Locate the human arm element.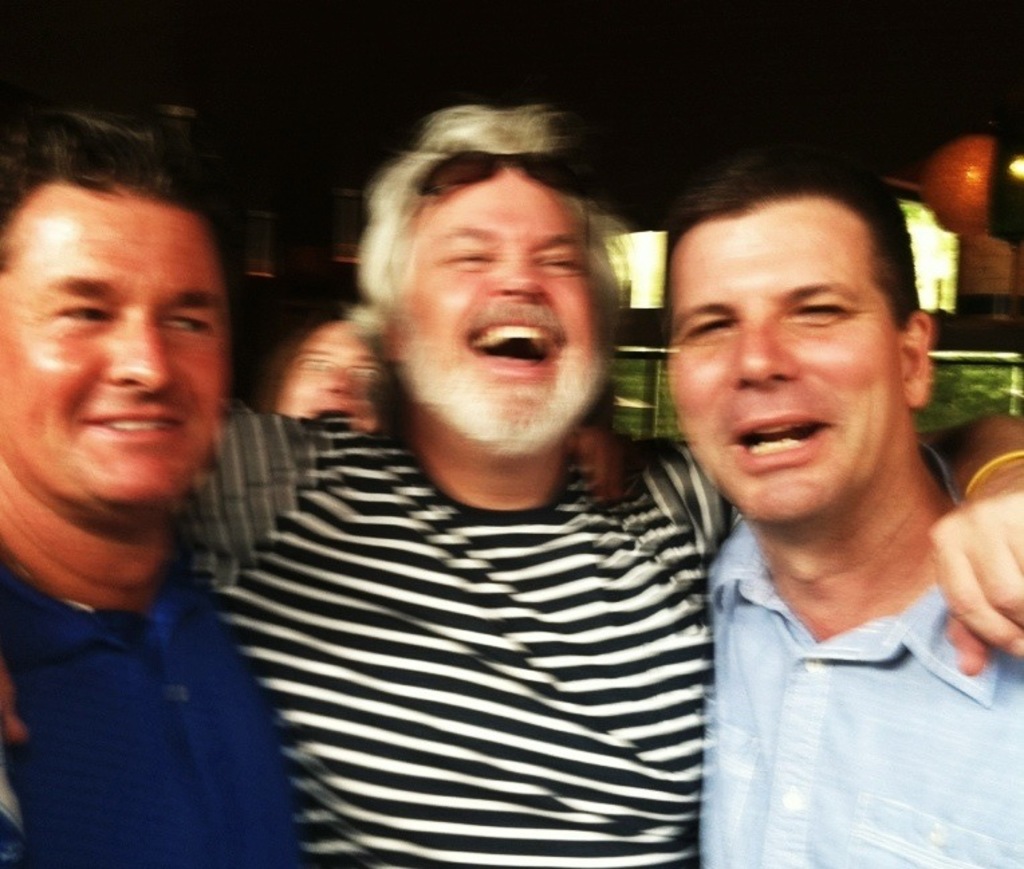
Element bbox: (left=635, top=405, right=1023, bottom=680).
